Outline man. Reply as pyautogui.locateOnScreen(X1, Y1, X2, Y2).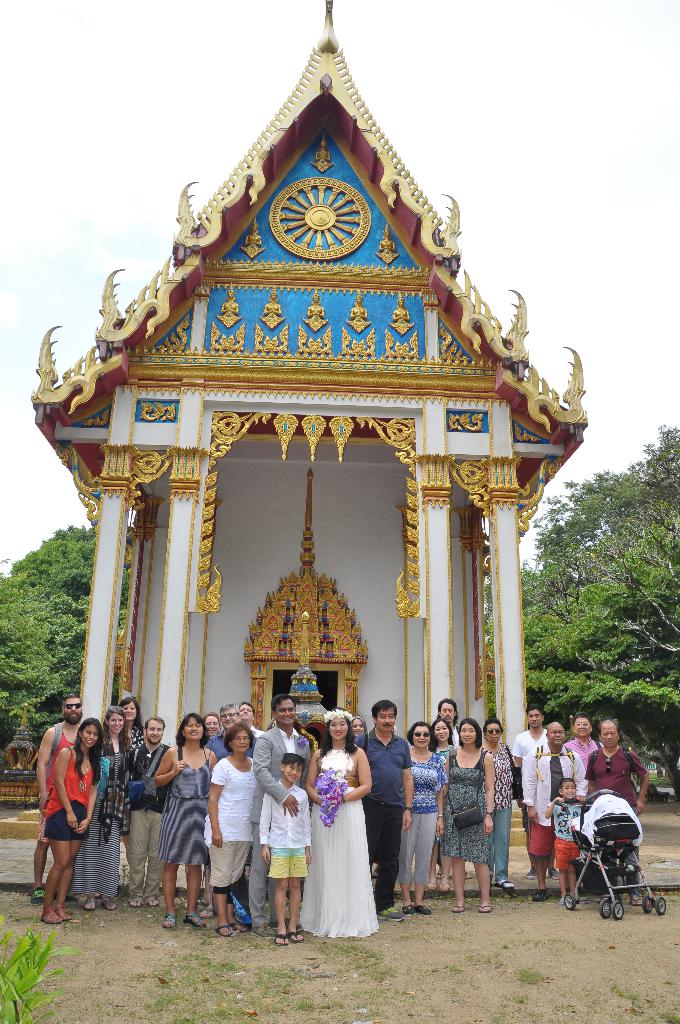
pyautogui.locateOnScreen(257, 693, 322, 931).
